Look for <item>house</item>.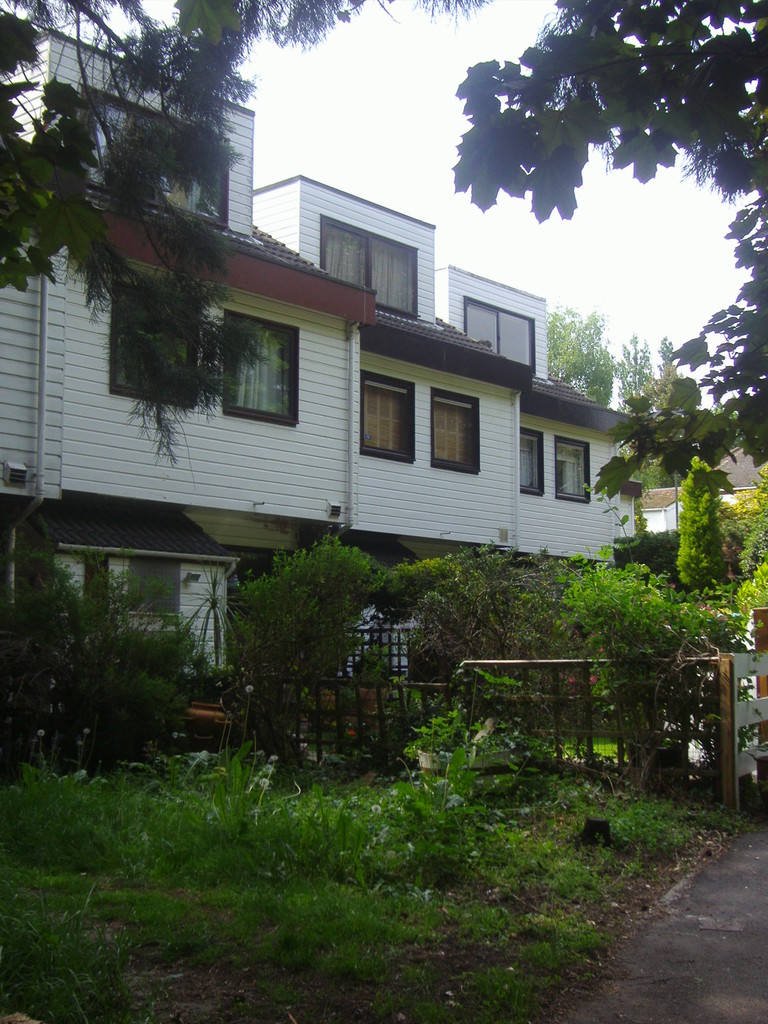
Found: [left=0, top=15, right=675, bottom=776].
